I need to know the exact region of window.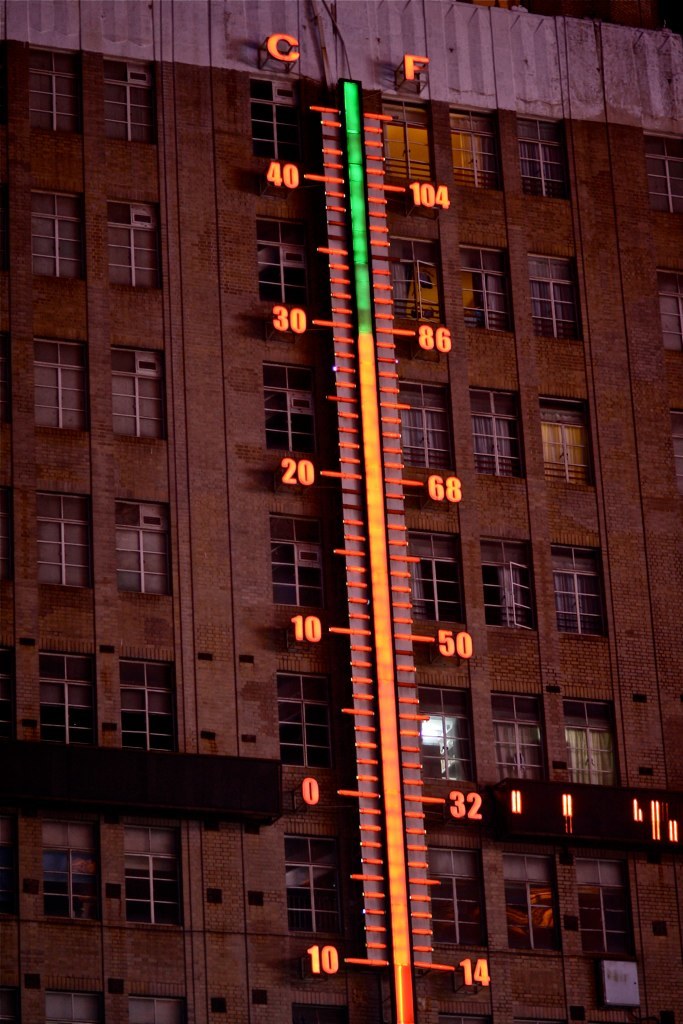
Region: (left=521, top=118, right=574, bottom=200).
